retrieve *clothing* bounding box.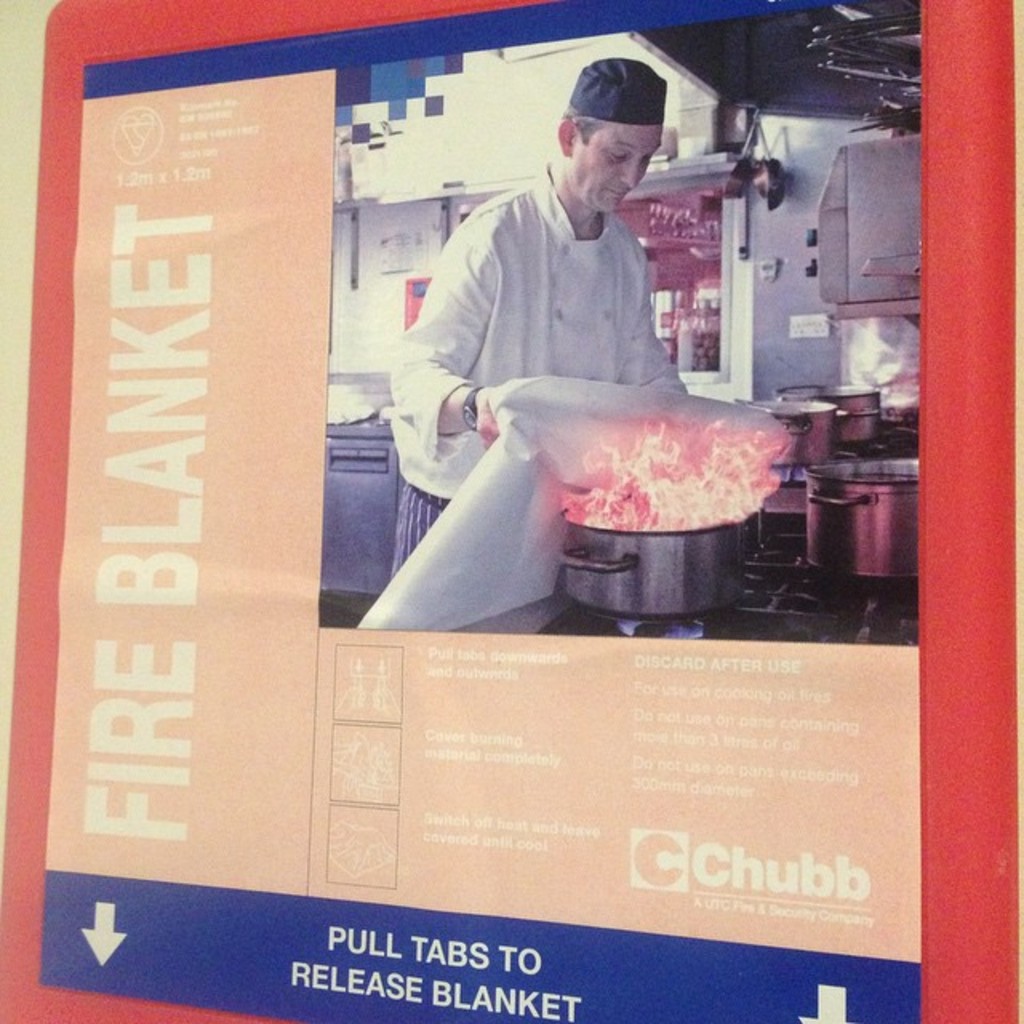
Bounding box: box=[360, 179, 765, 563].
